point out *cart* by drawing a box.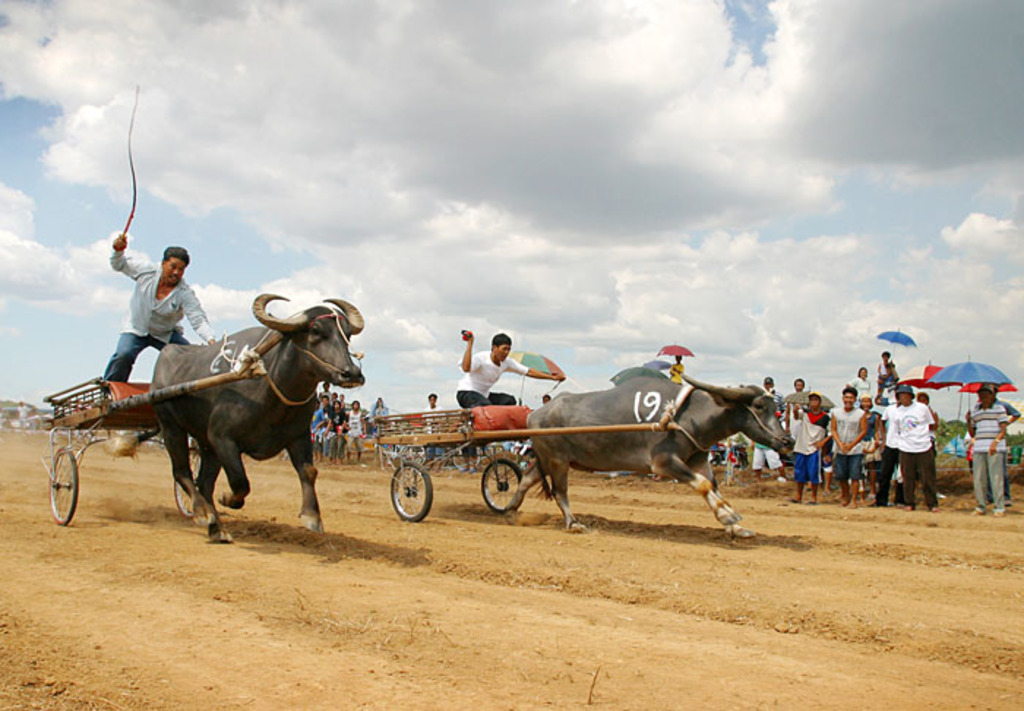
box=[39, 360, 271, 524].
